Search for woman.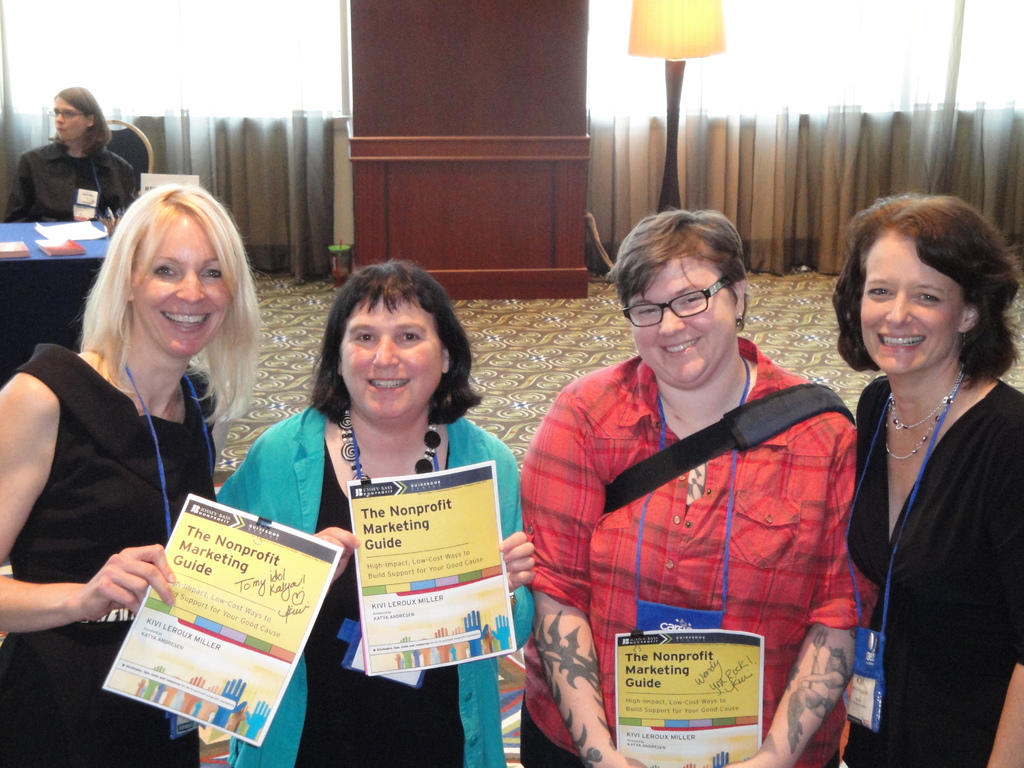
Found at Rect(813, 189, 1016, 767).
